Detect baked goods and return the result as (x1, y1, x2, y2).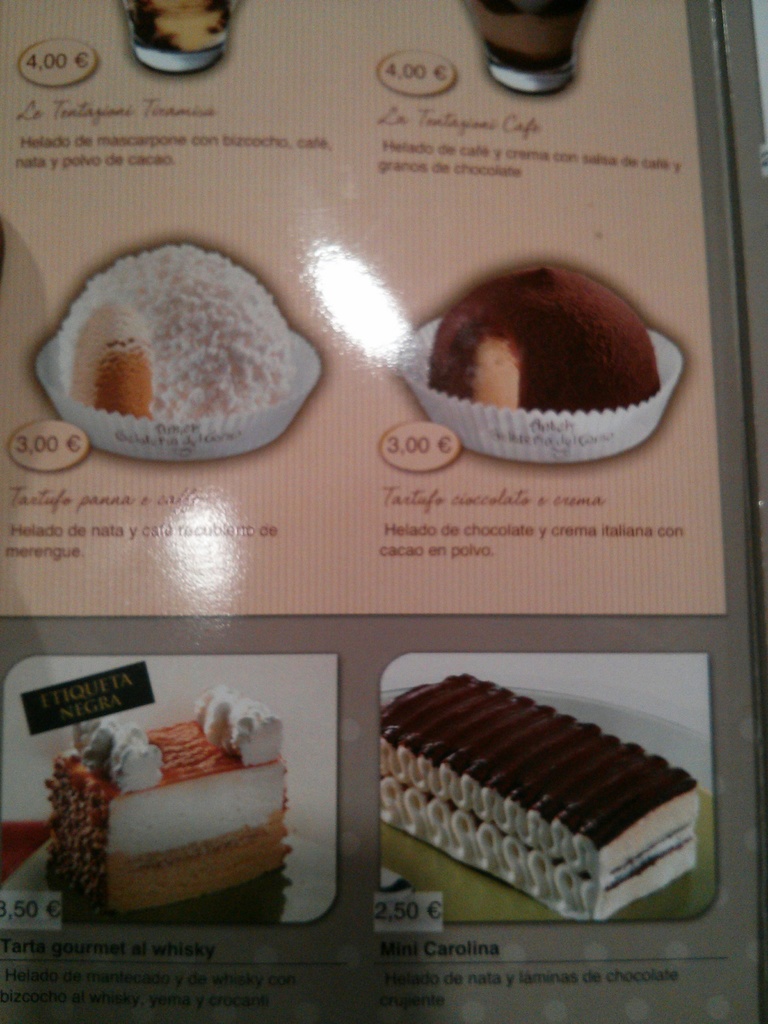
(397, 263, 660, 461).
